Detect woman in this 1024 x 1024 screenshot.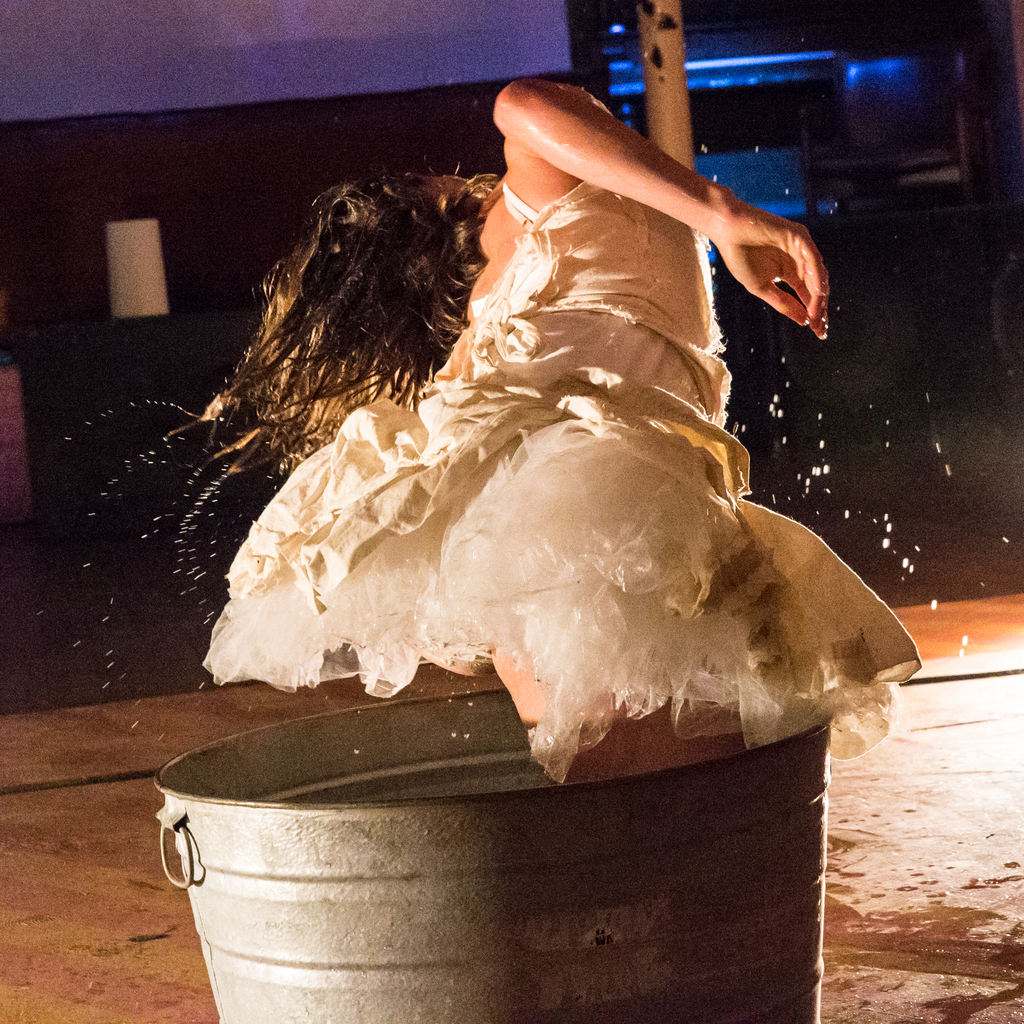
Detection: BBox(192, 63, 929, 788).
